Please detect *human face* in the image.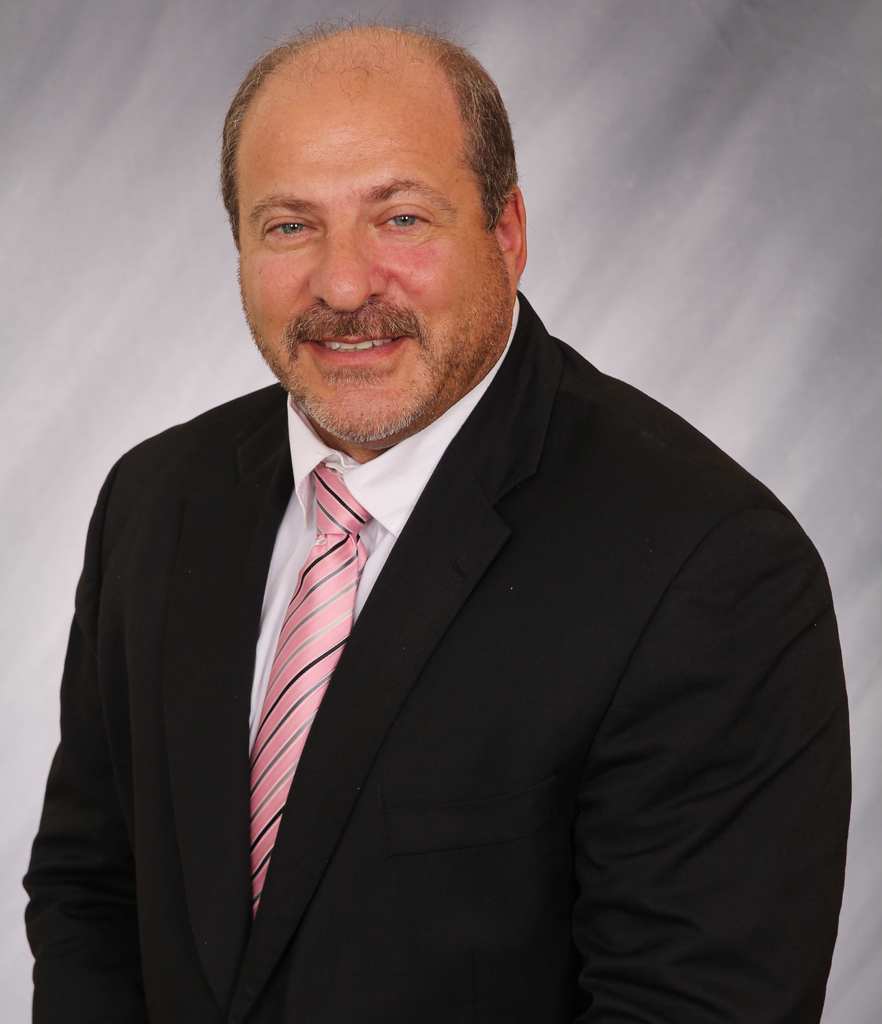
left=234, top=82, right=515, bottom=451.
